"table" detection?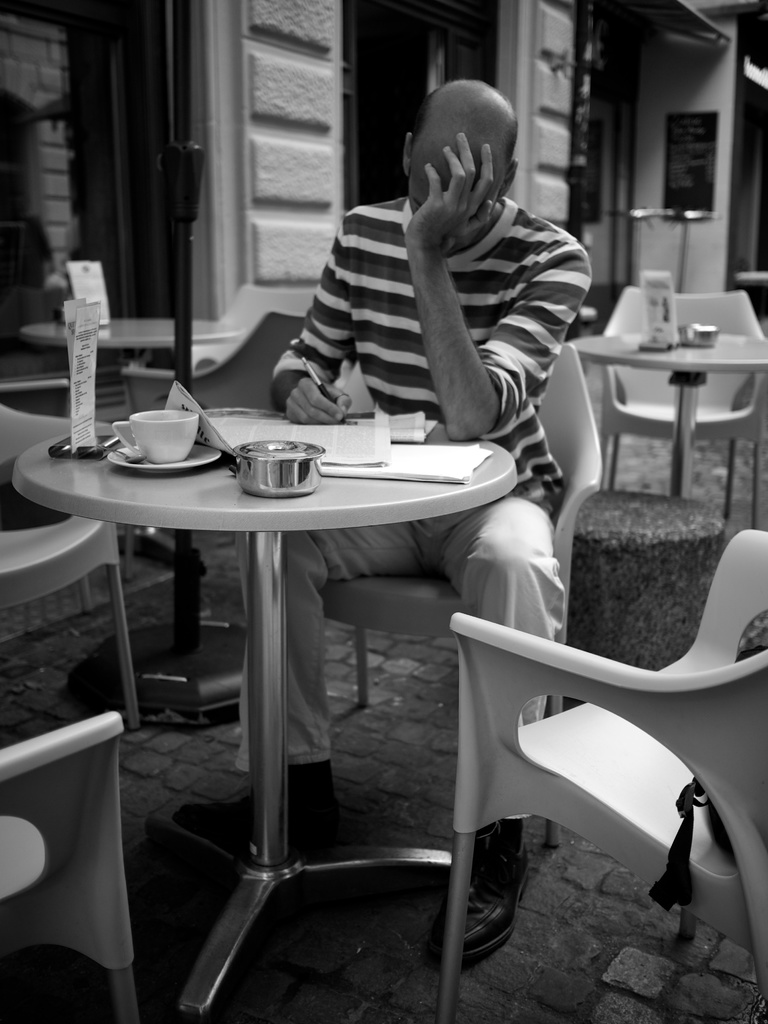
left=12, top=406, right=524, bottom=1023
